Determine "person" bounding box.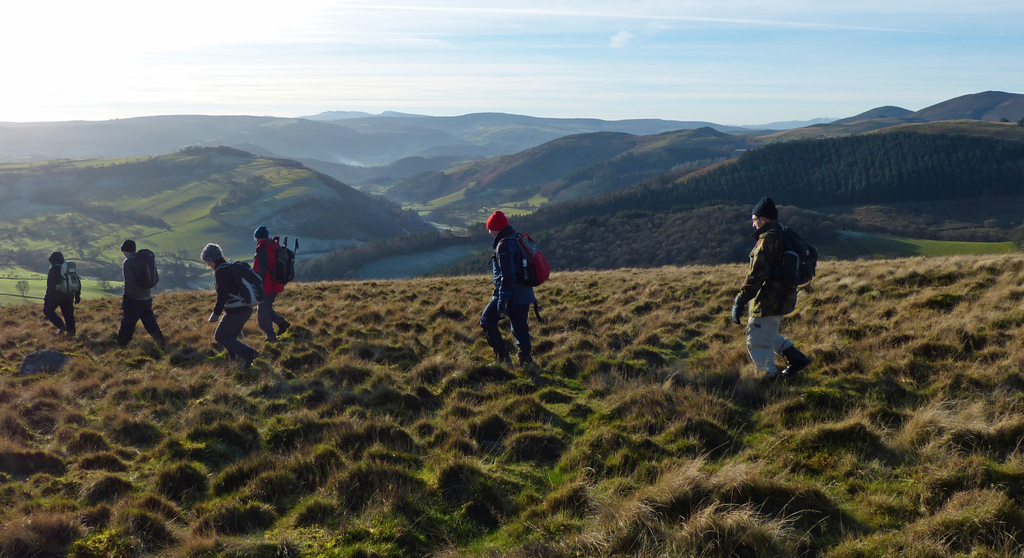
Determined: box(115, 241, 168, 351).
